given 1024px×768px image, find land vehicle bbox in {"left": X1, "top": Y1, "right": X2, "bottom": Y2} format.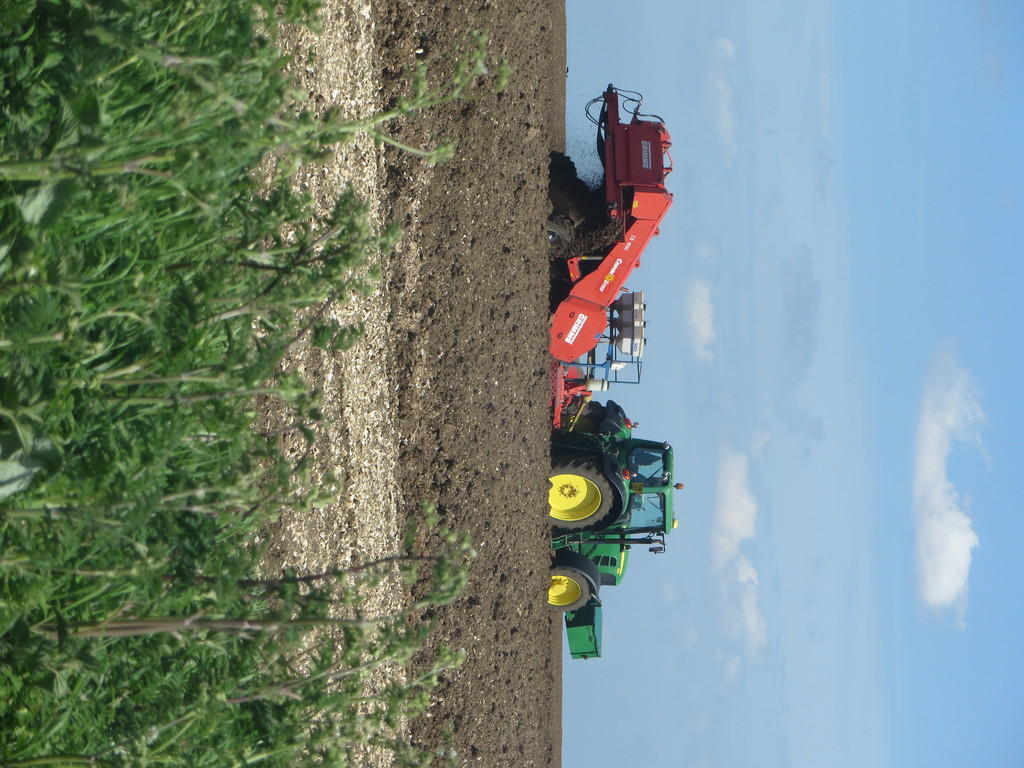
{"left": 551, "top": 399, "right": 686, "bottom": 660}.
